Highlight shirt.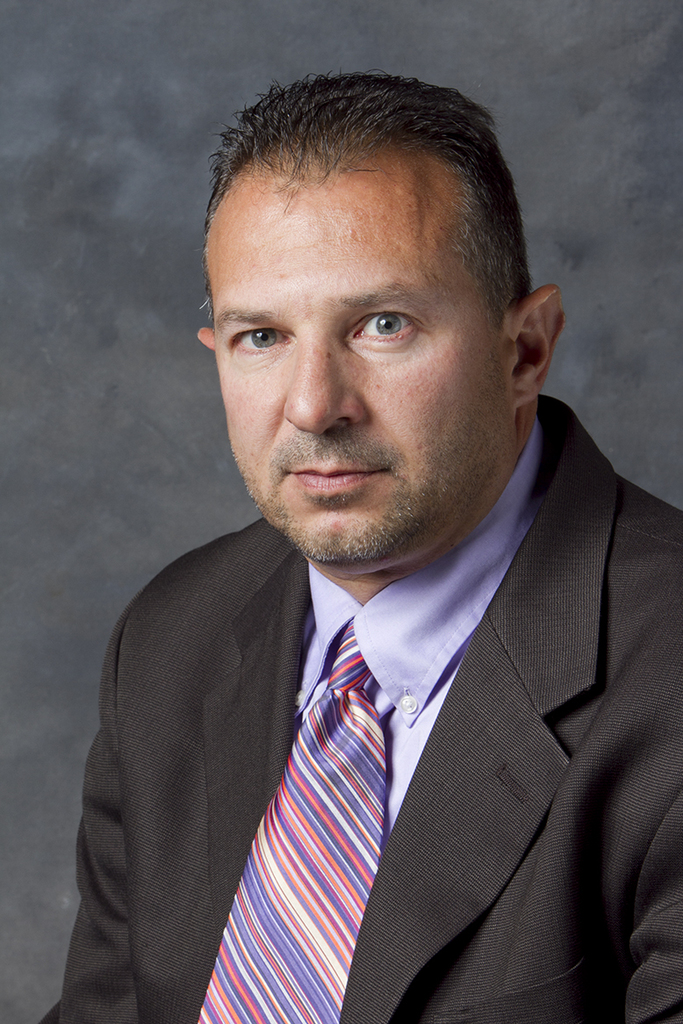
Highlighted region: crop(295, 410, 543, 832).
